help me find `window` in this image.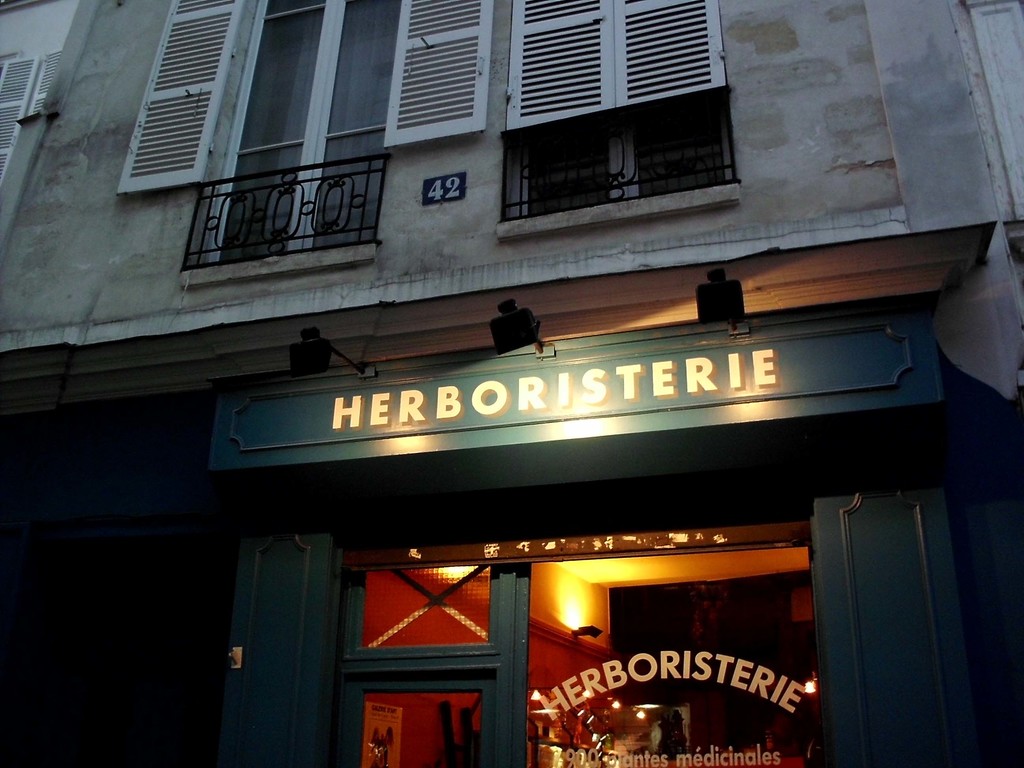
Found it: left=223, top=4, right=388, bottom=244.
